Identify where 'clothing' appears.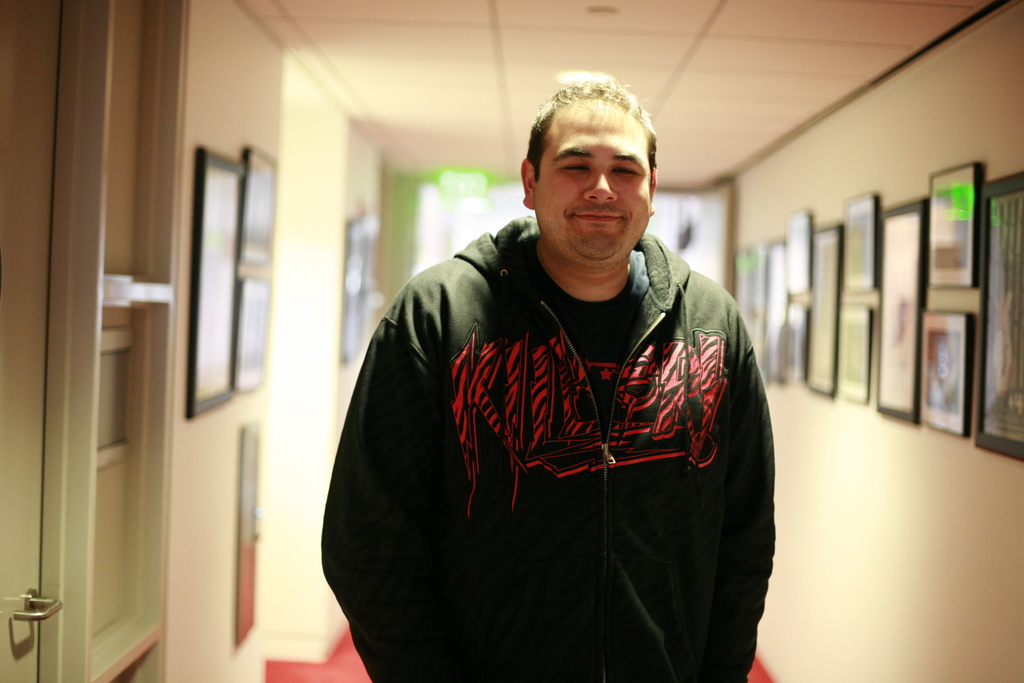
Appears at Rect(340, 195, 775, 661).
